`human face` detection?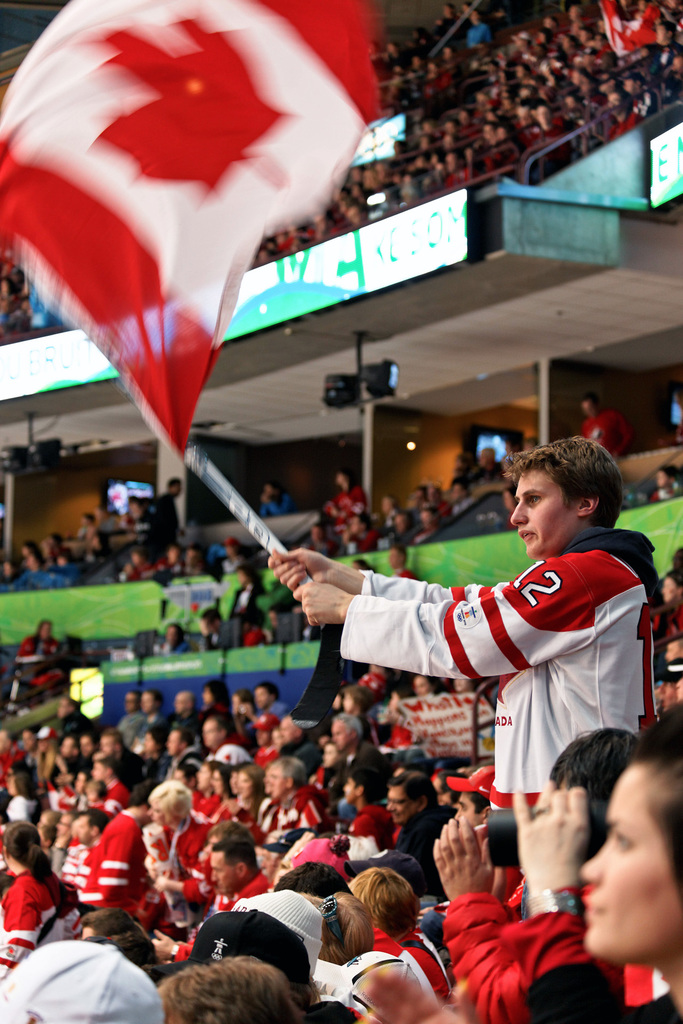
266:765:285:794
